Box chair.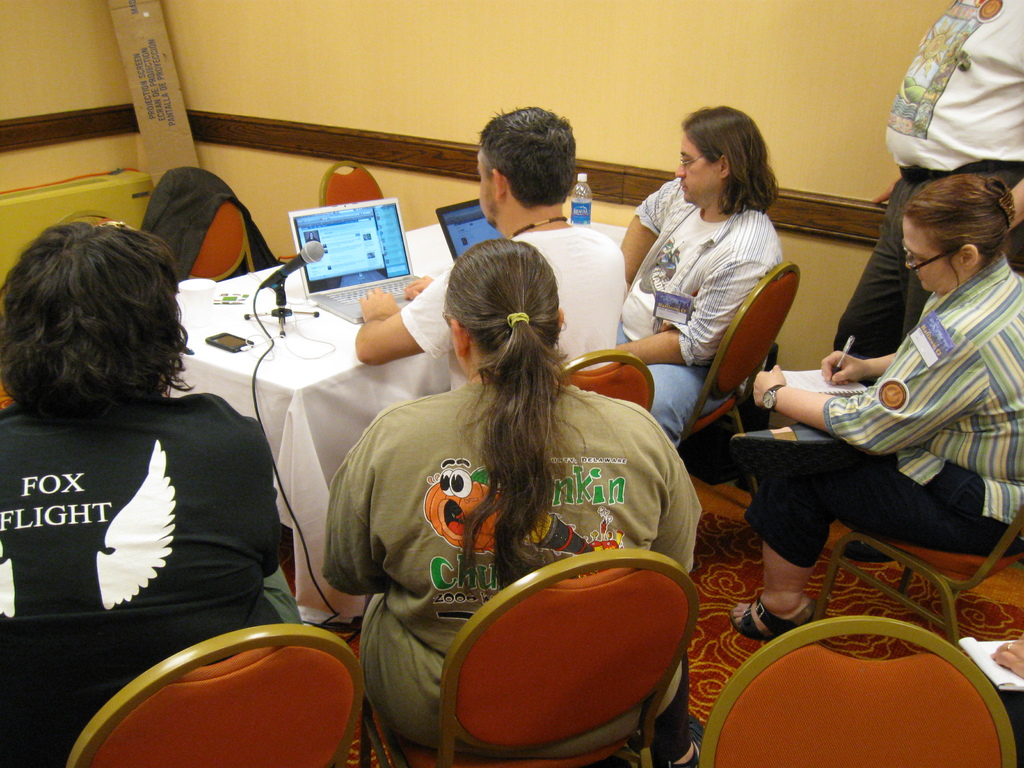
[left=64, top=625, right=370, bottom=767].
